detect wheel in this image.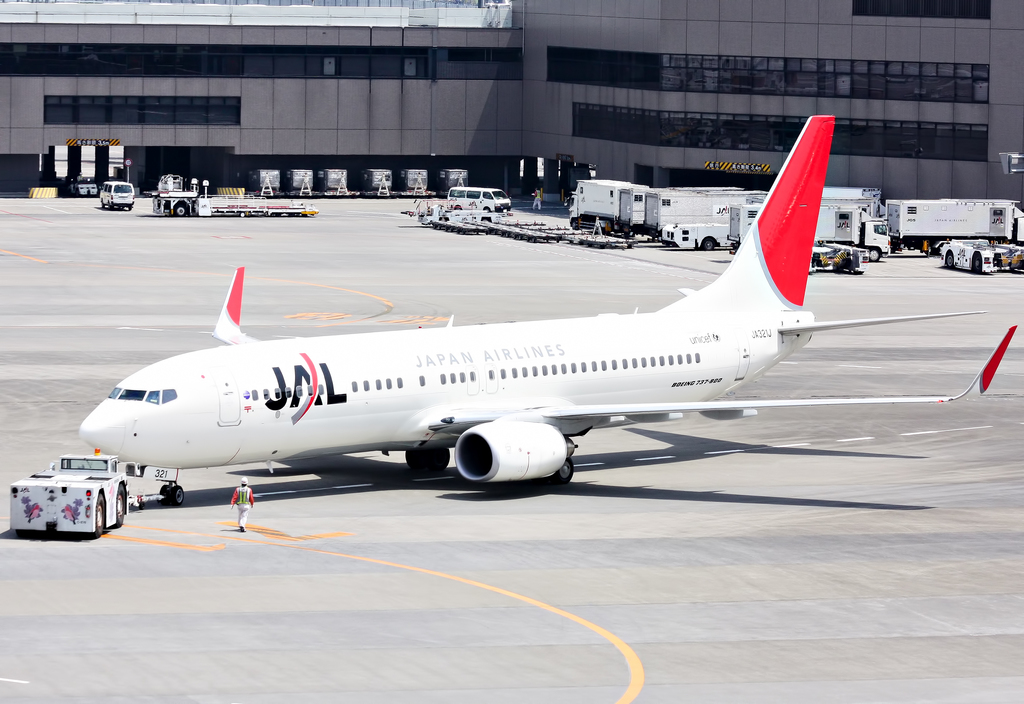
Detection: box(173, 201, 189, 217).
